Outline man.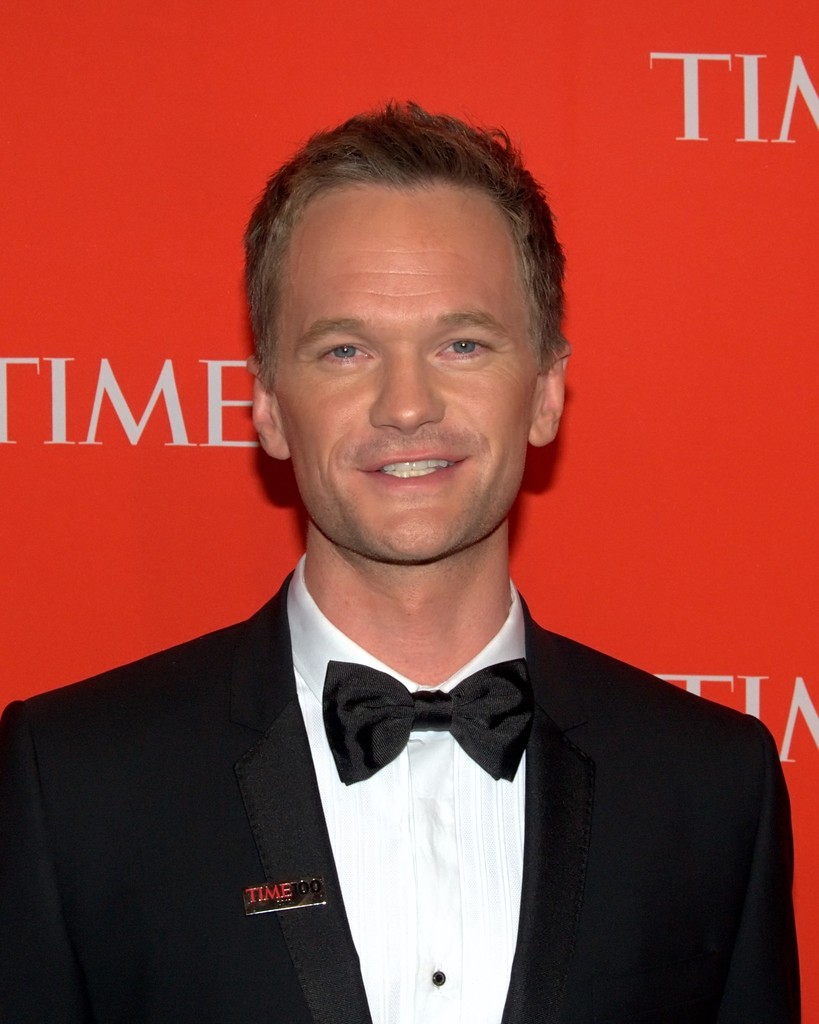
Outline: rect(59, 220, 786, 977).
